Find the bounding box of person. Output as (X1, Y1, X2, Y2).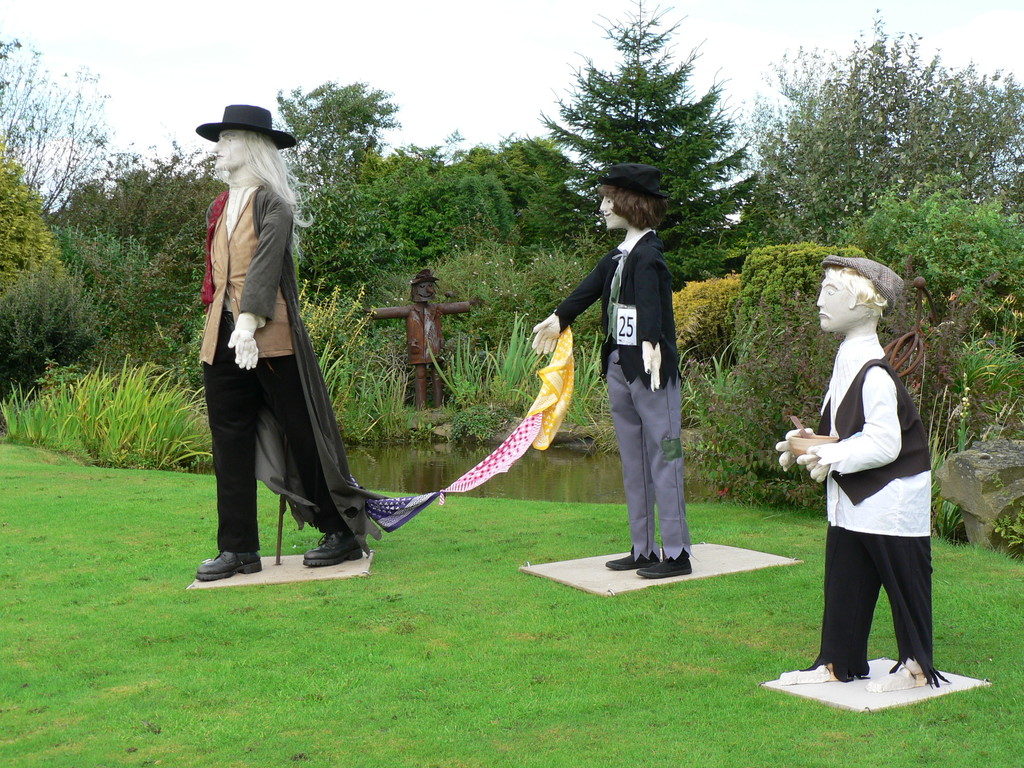
(776, 257, 953, 697).
